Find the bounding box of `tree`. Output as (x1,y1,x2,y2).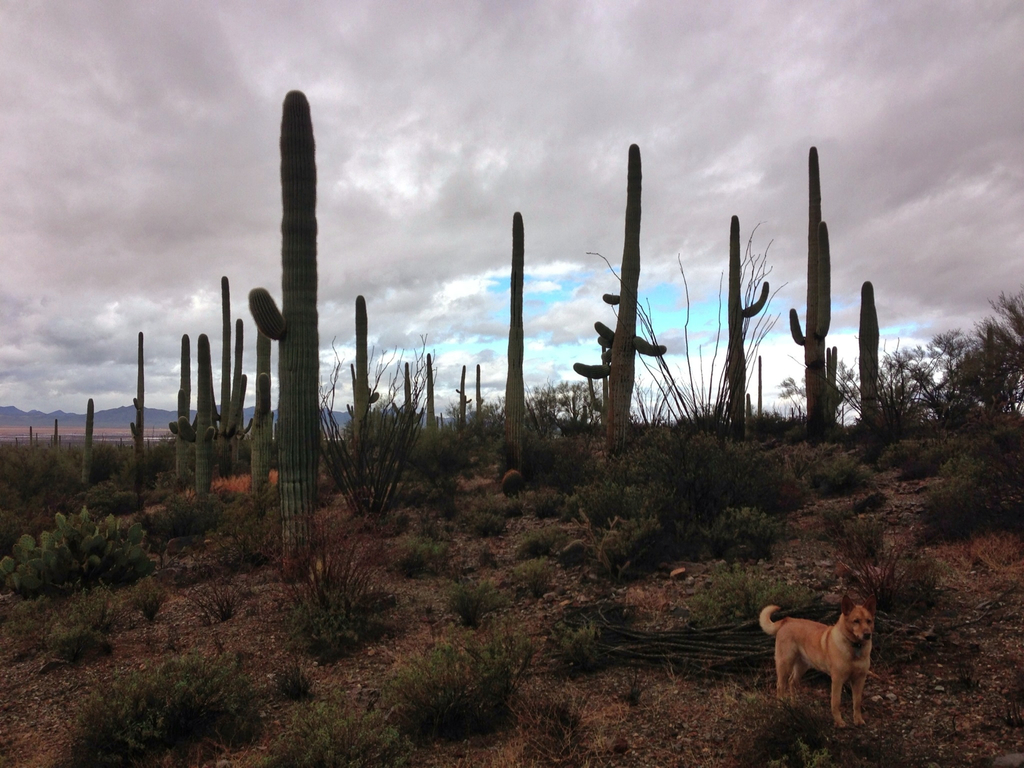
(784,140,840,442).
